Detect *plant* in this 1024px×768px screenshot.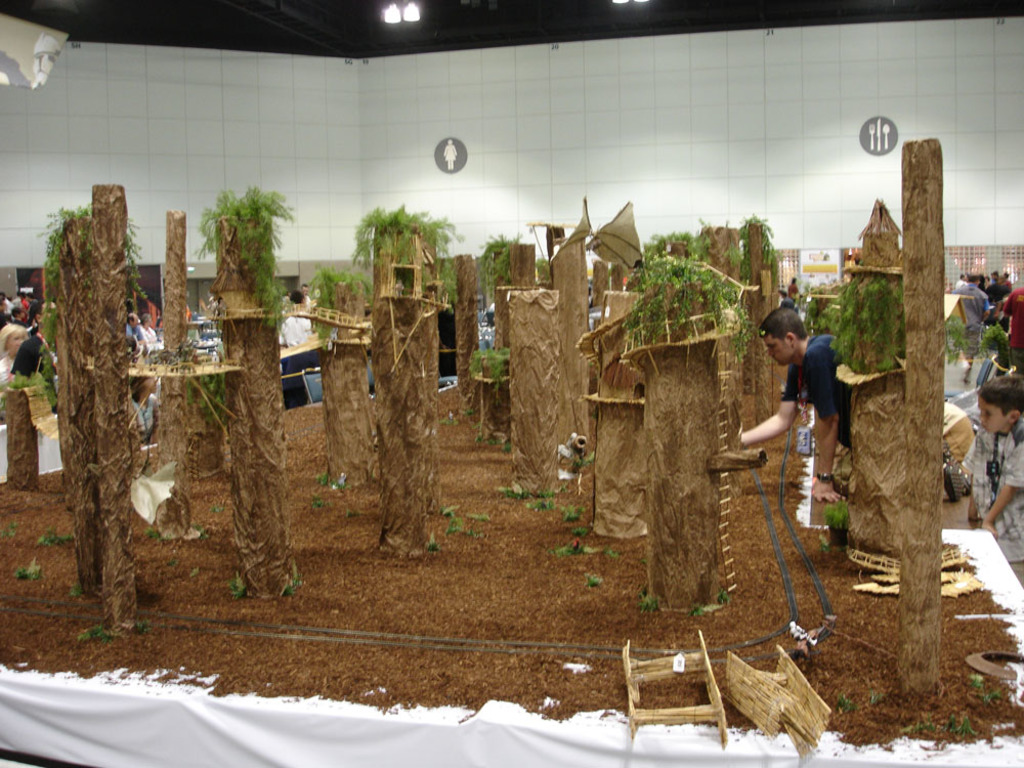
Detection: crop(981, 309, 1021, 373).
